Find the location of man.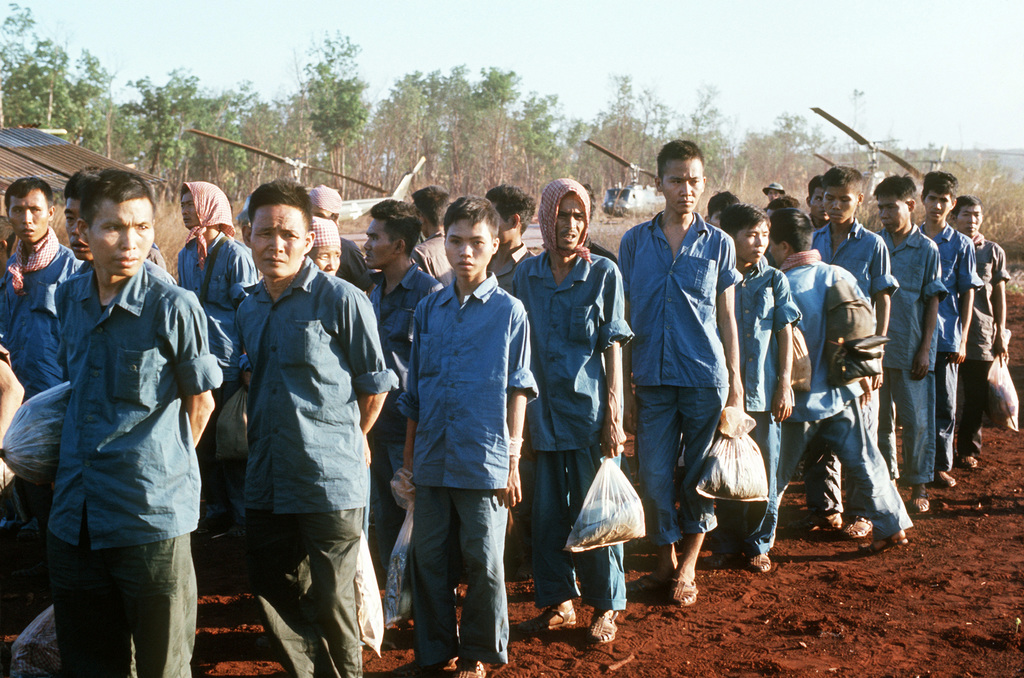
Location: {"x1": 410, "y1": 179, "x2": 452, "y2": 286}.
